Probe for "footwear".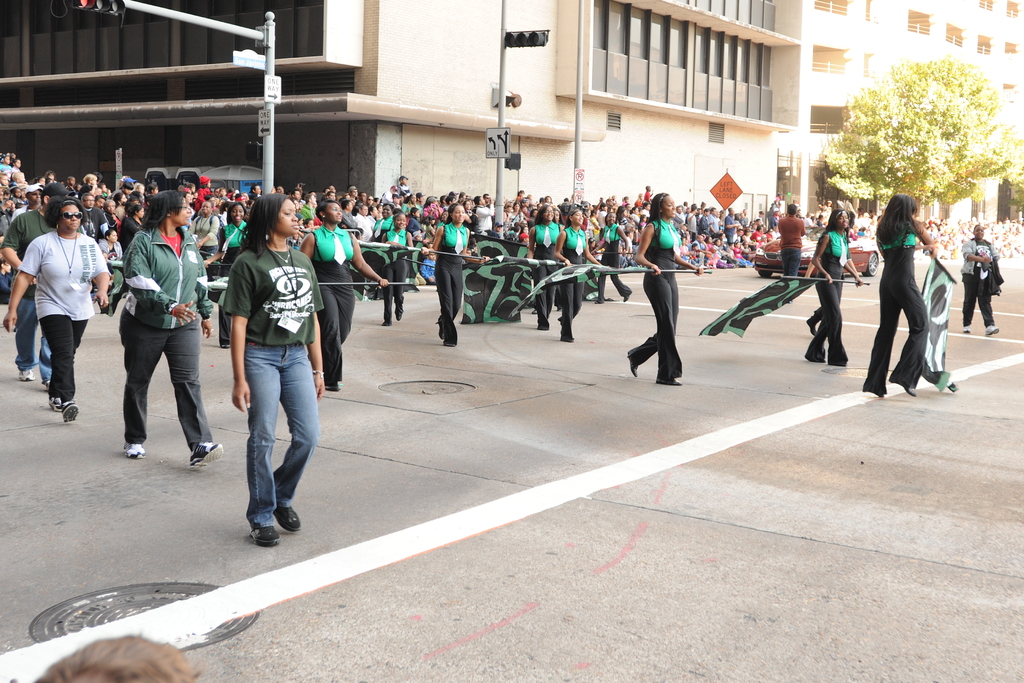
Probe result: [45, 380, 50, 389].
